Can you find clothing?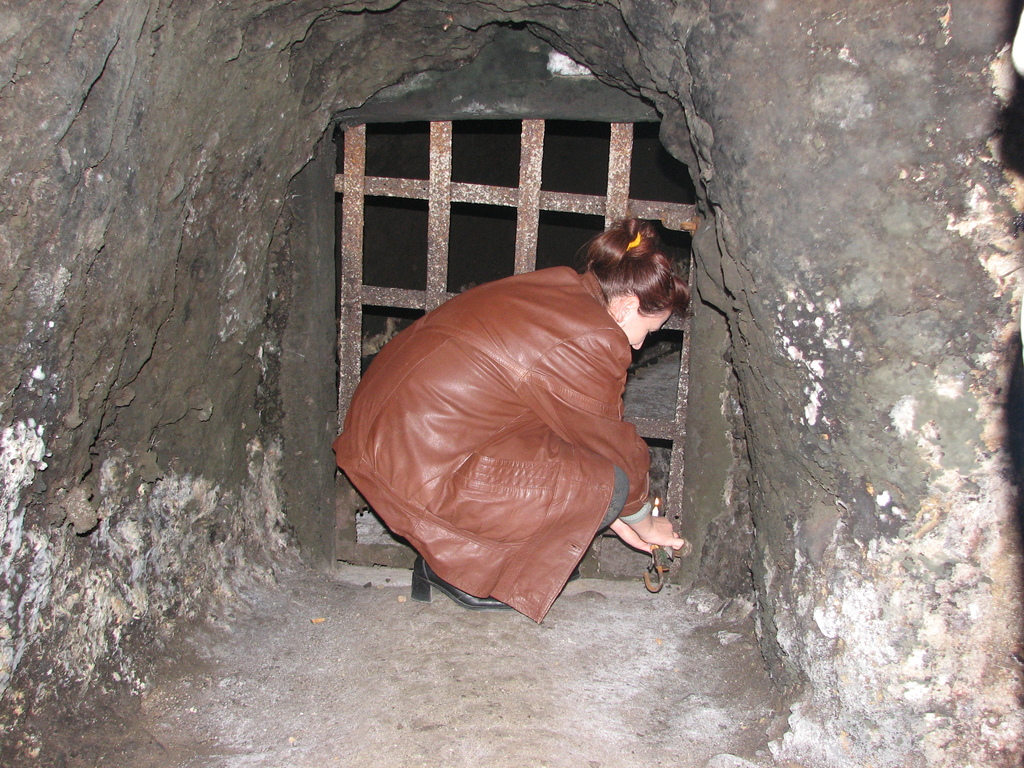
Yes, bounding box: bbox=(364, 222, 674, 609).
